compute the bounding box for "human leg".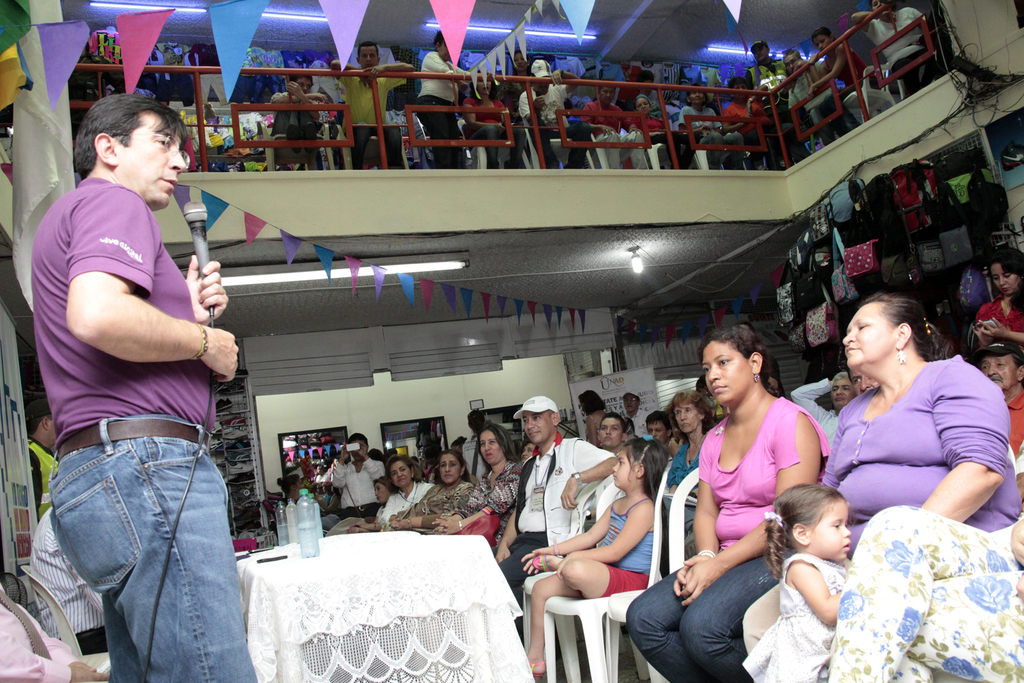
(624,553,796,682).
